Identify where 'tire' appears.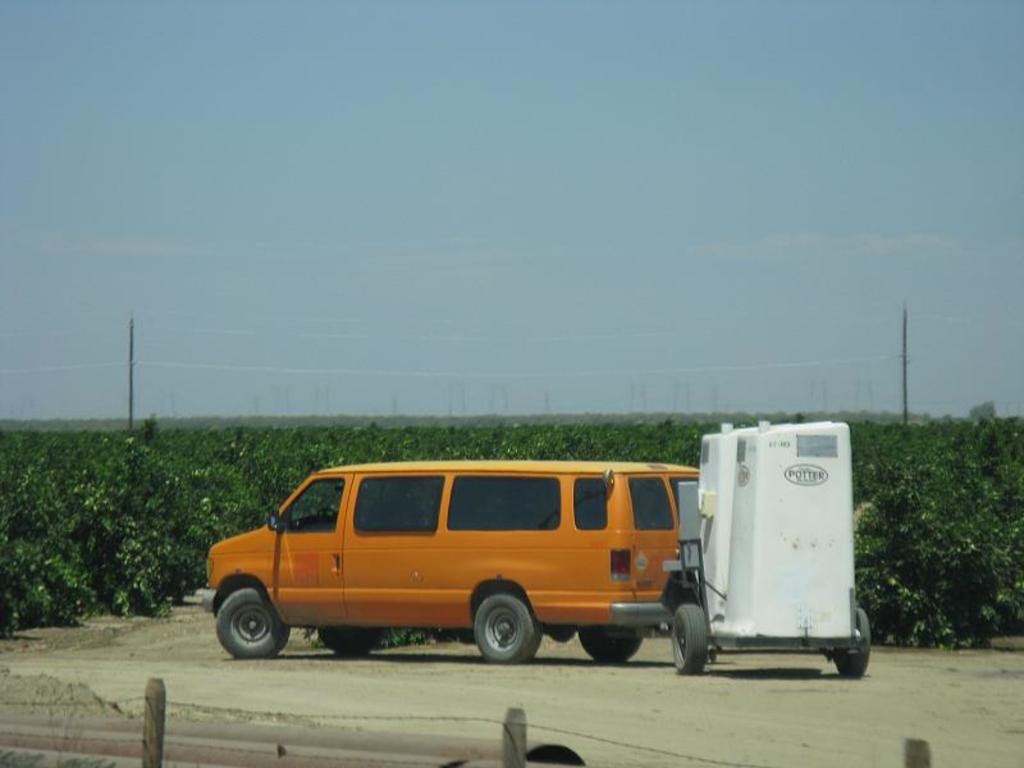
Appears at box=[215, 594, 289, 655].
